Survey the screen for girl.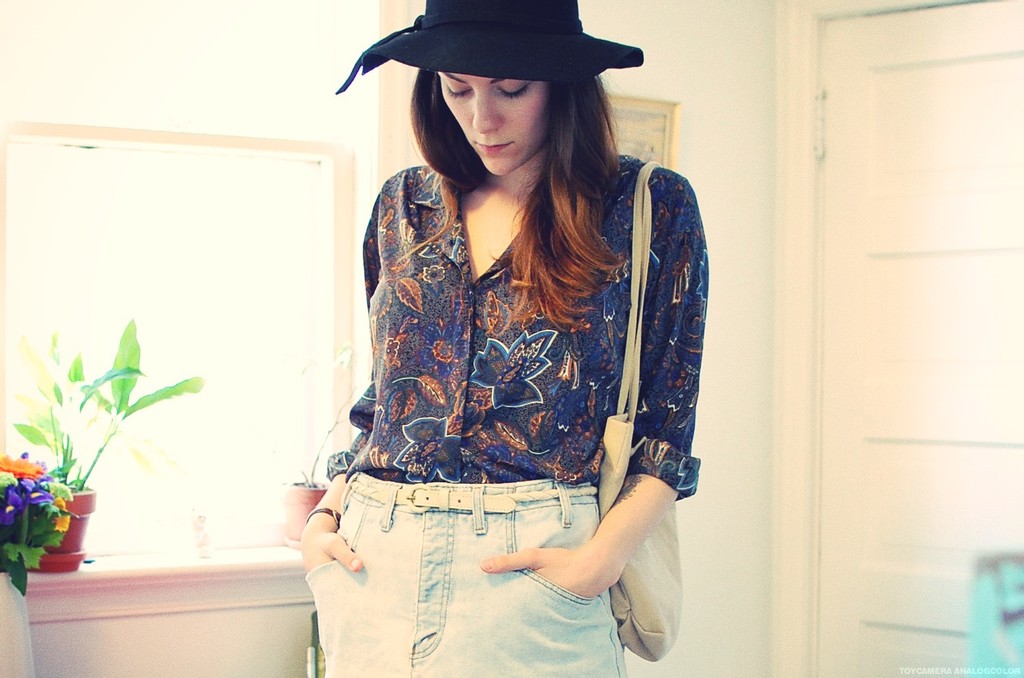
Survey found: crop(298, 0, 713, 677).
